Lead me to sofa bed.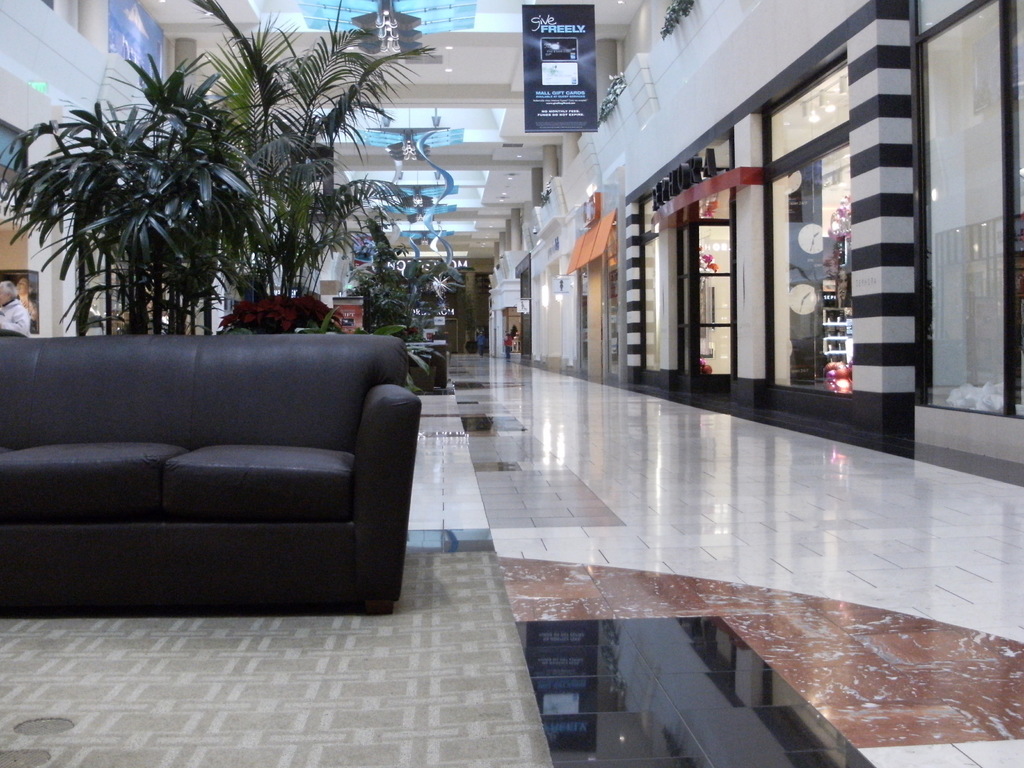
Lead to [0,333,420,611].
